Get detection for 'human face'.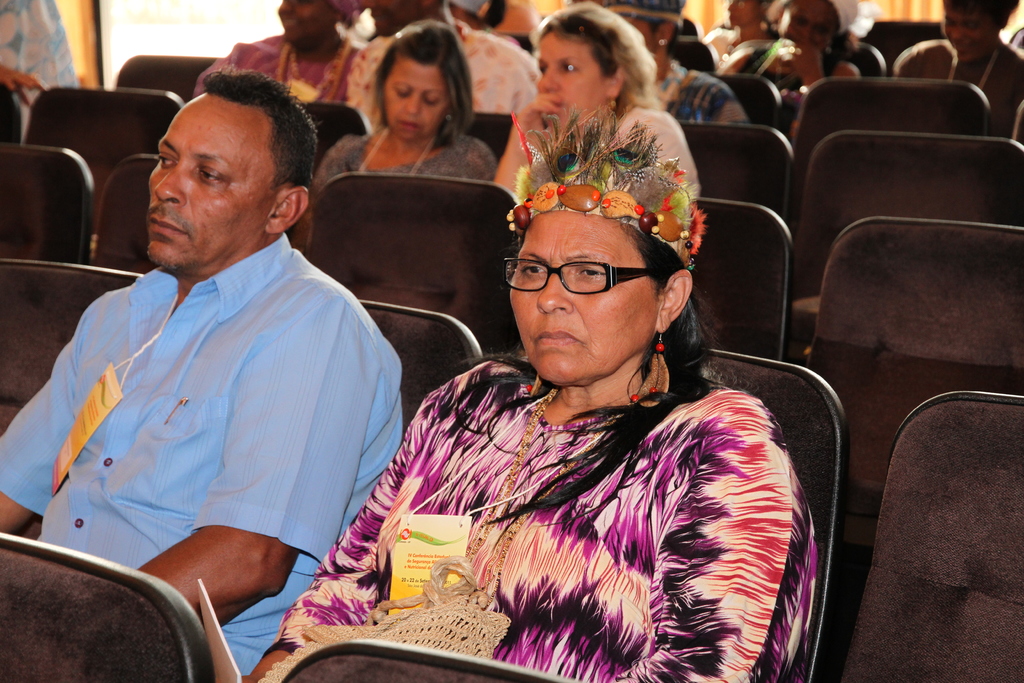
Detection: [148,90,280,265].
